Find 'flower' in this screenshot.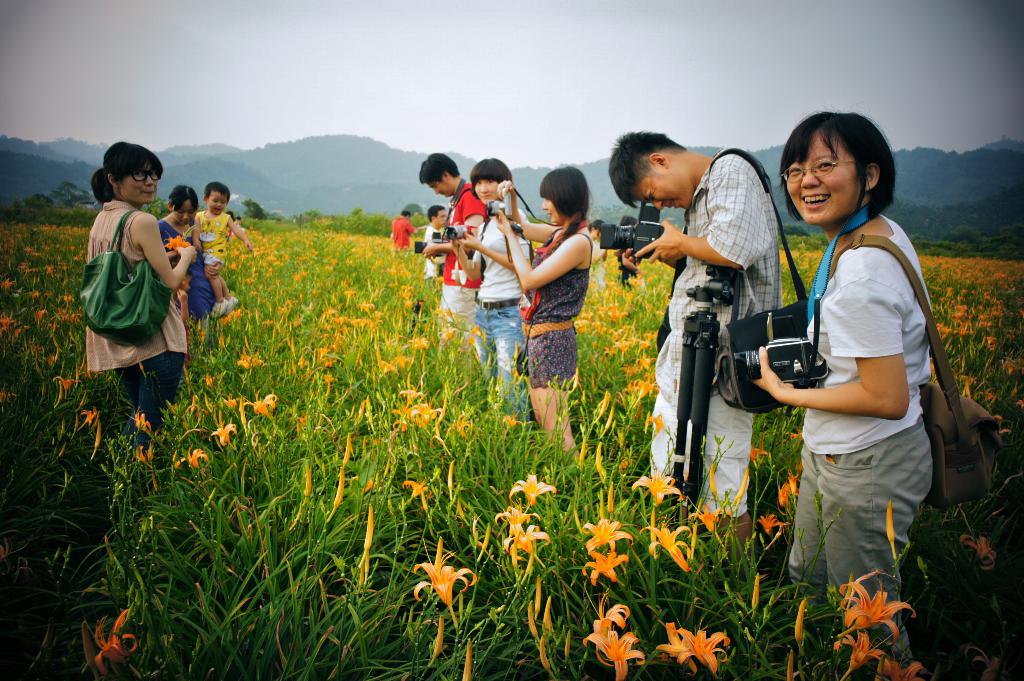
The bounding box for 'flower' is [x1=79, y1=613, x2=135, y2=677].
